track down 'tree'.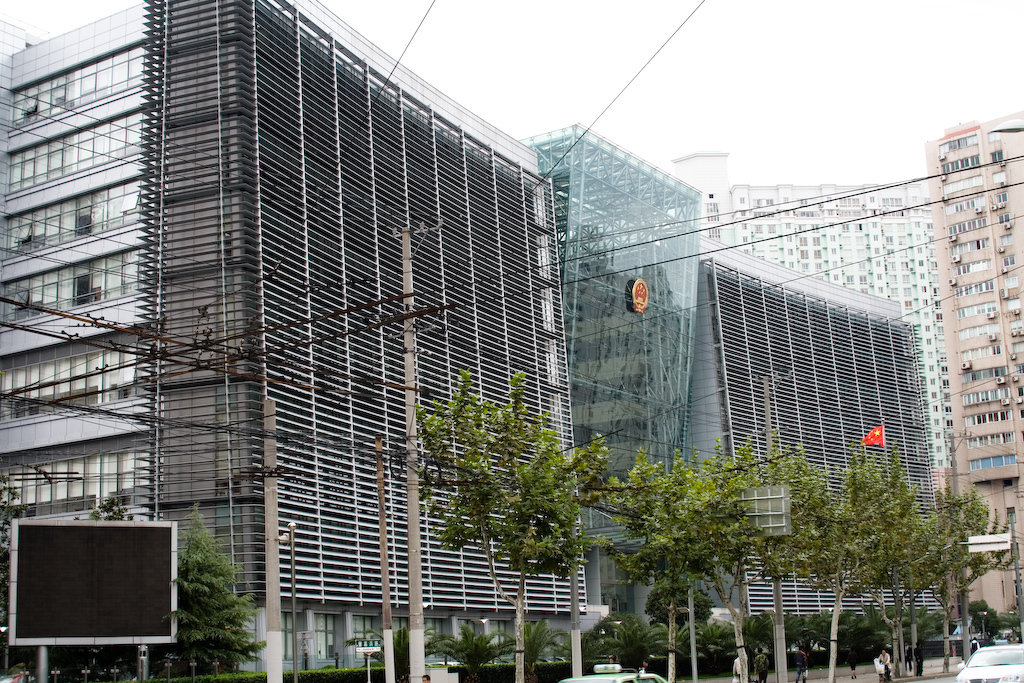
Tracked to left=0, top=475, right=36, bottom=674.
